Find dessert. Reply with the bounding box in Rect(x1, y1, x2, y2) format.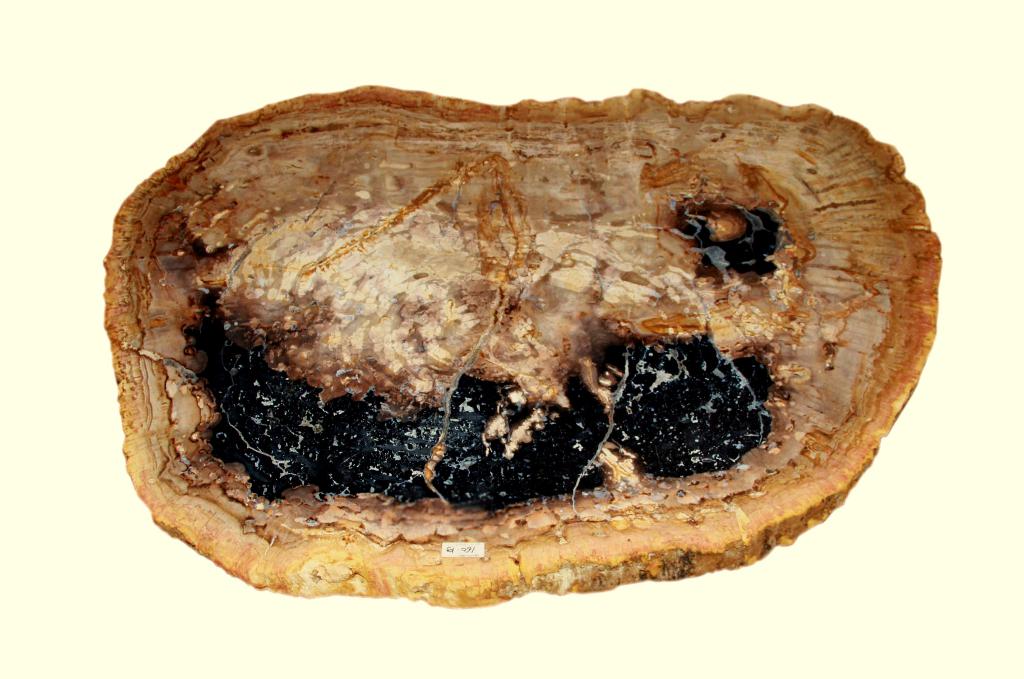
Rect(142, 62, 964, 591).
